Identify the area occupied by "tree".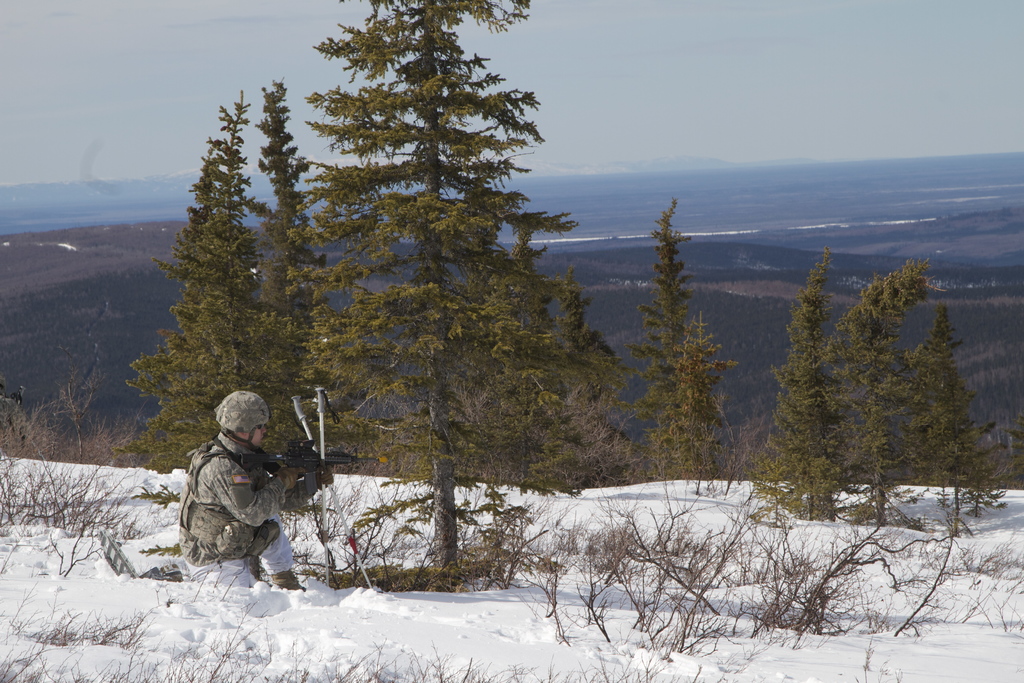
Area: region(749, 249, 865, 523).
